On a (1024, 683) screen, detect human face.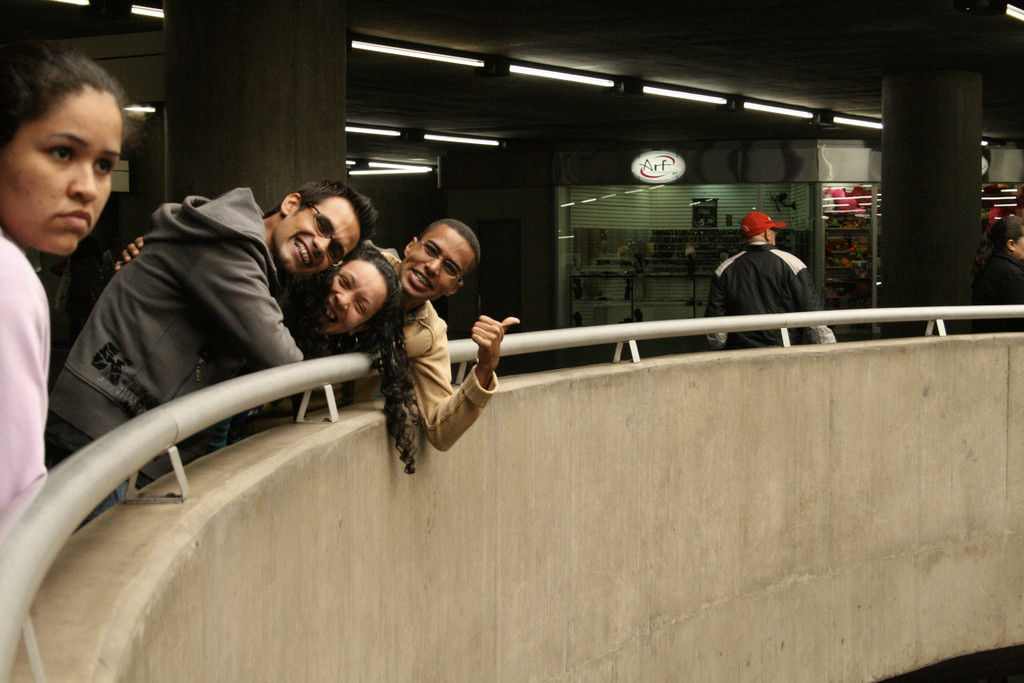
bbox=[278, 197, 364, 276].
